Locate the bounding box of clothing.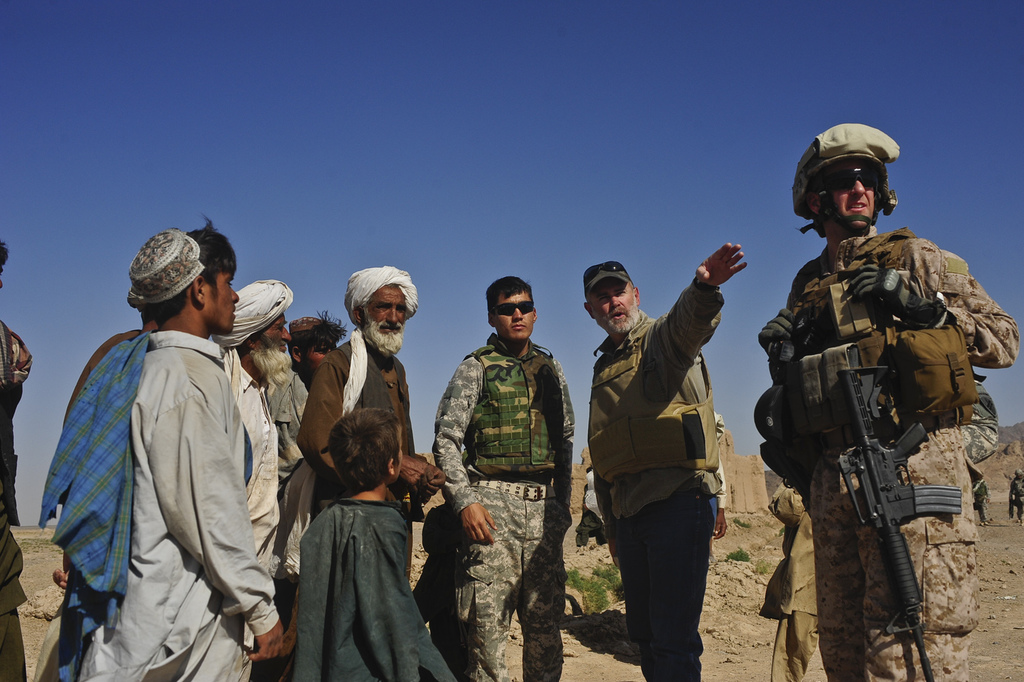
Bounding box: locate(743, 229, 1021, 681).
